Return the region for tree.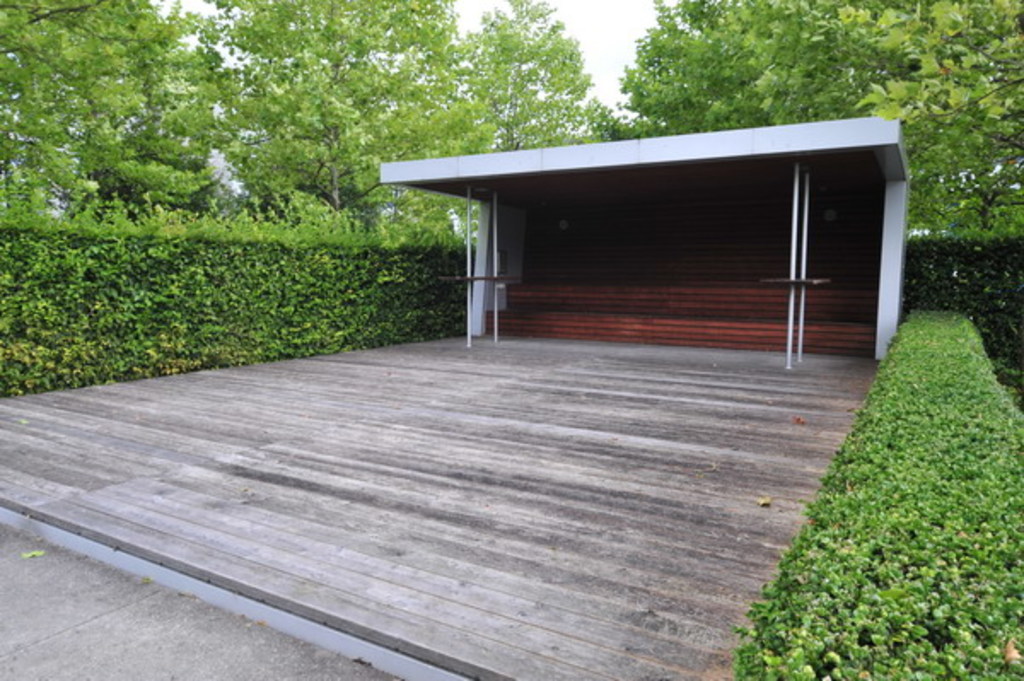
207:0:492:220.
